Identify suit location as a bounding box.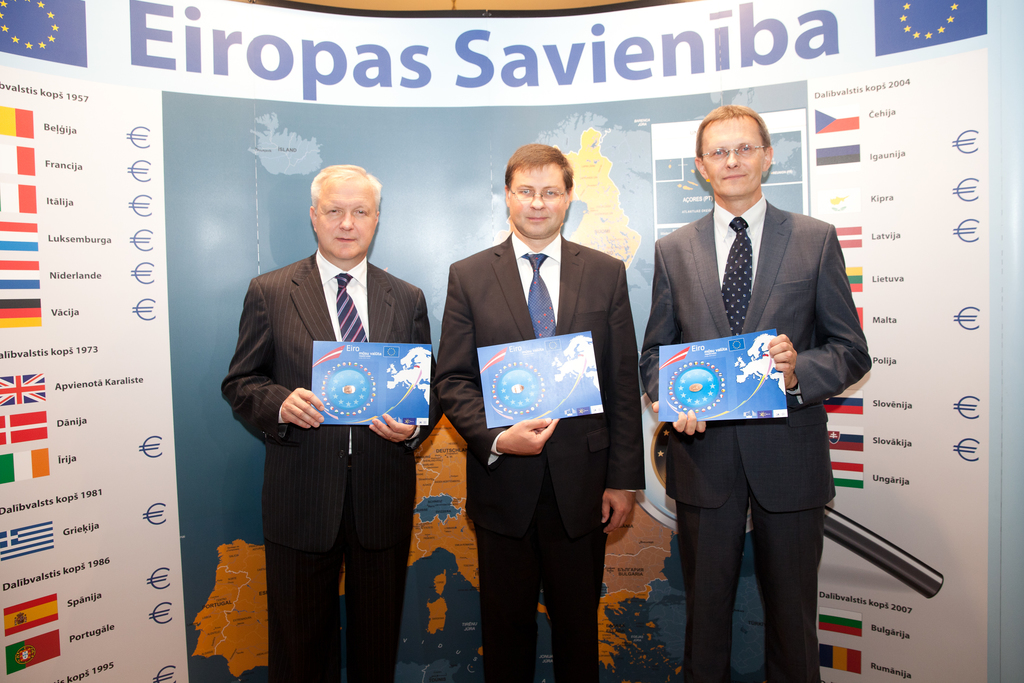
rect(653, 140, 883, 665).
